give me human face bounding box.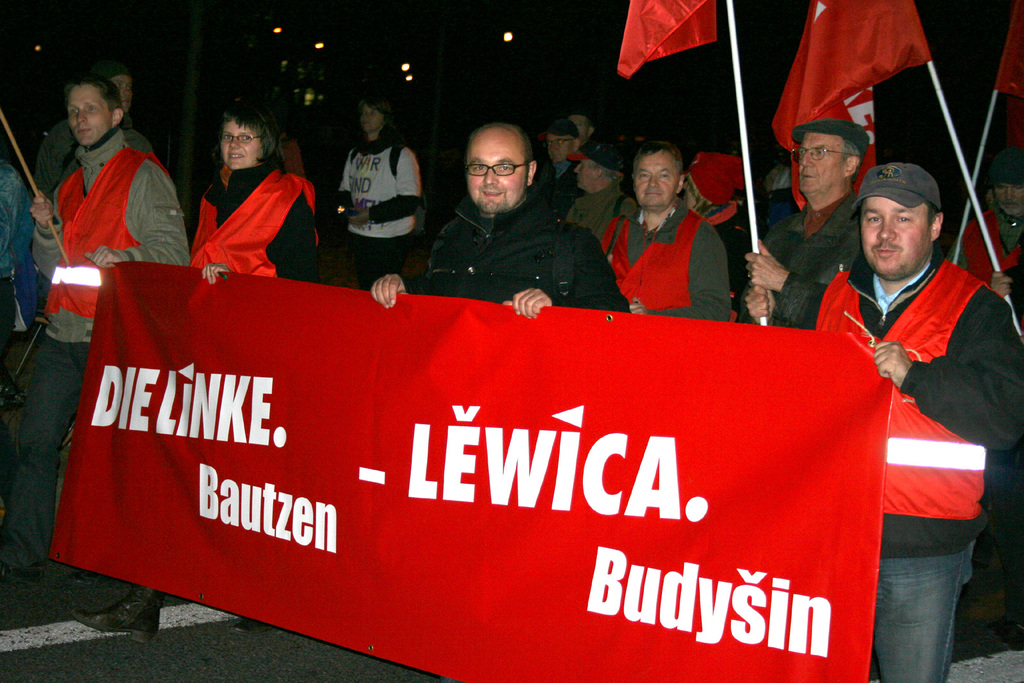
left=365, top=104, right=381, bottom=129.
